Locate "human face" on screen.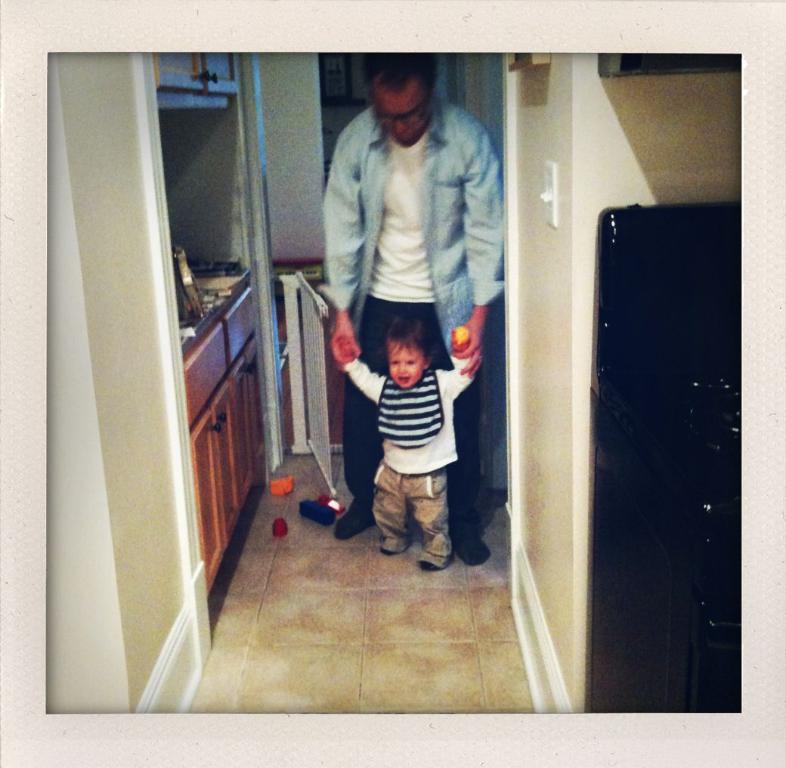
On screen at x1=388 y1=339 x2=427 y2=393.
